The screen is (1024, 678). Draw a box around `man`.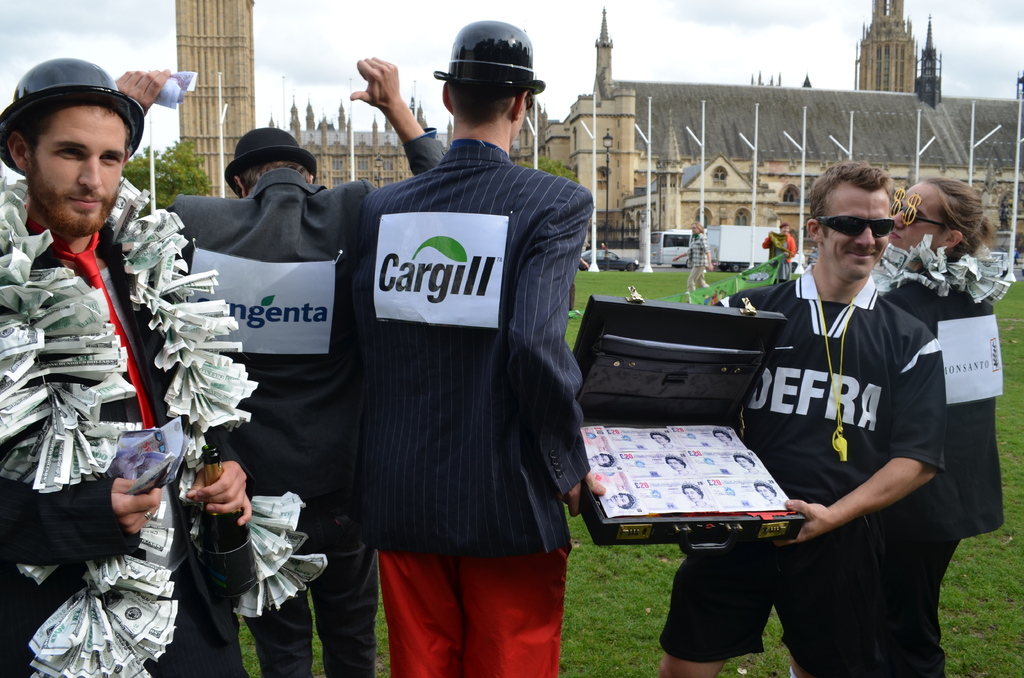
0, 57, 260, 677.
